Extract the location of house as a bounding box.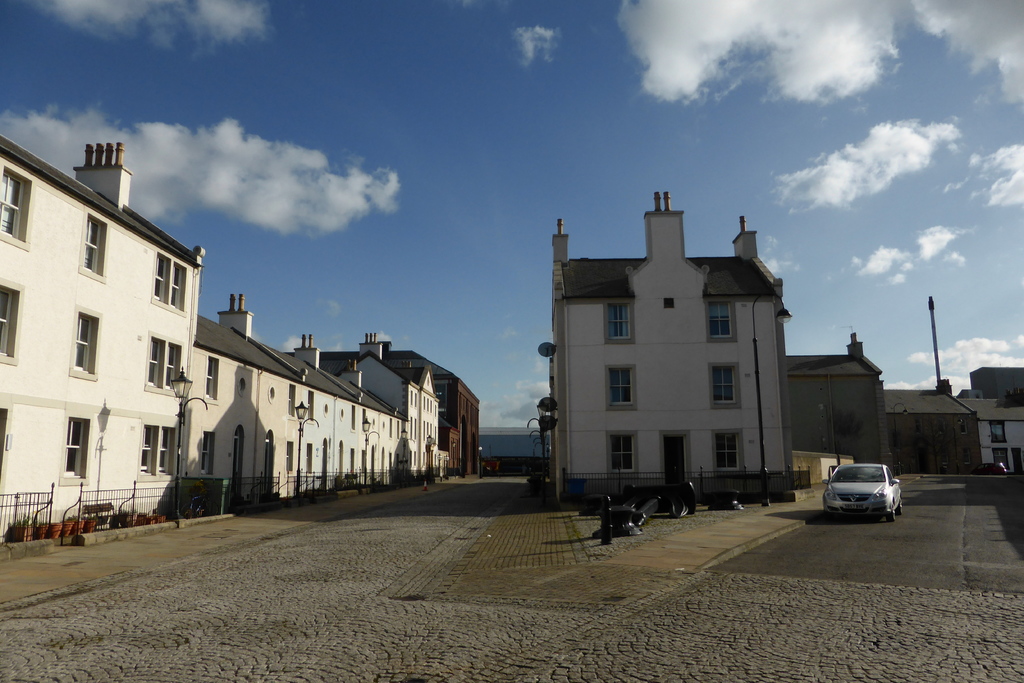
box=[530, 185, 780, 522].
